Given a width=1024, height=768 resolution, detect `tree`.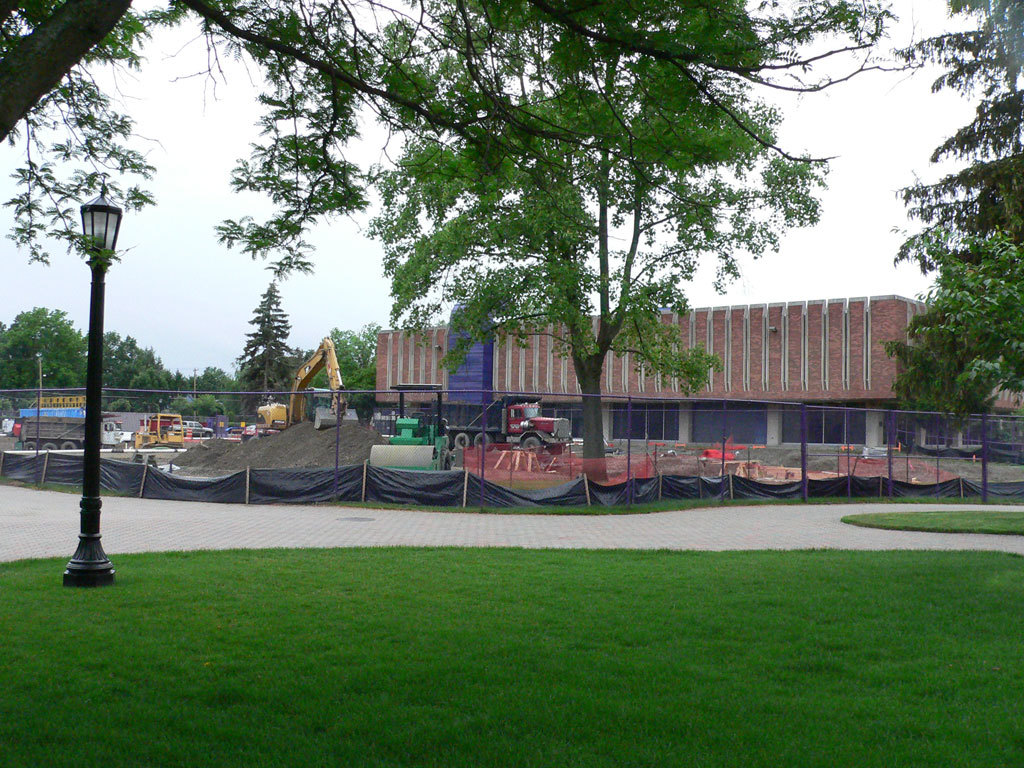
{"x1": 907, "y1": 217, "x2": 1023, "y2": 392}.
